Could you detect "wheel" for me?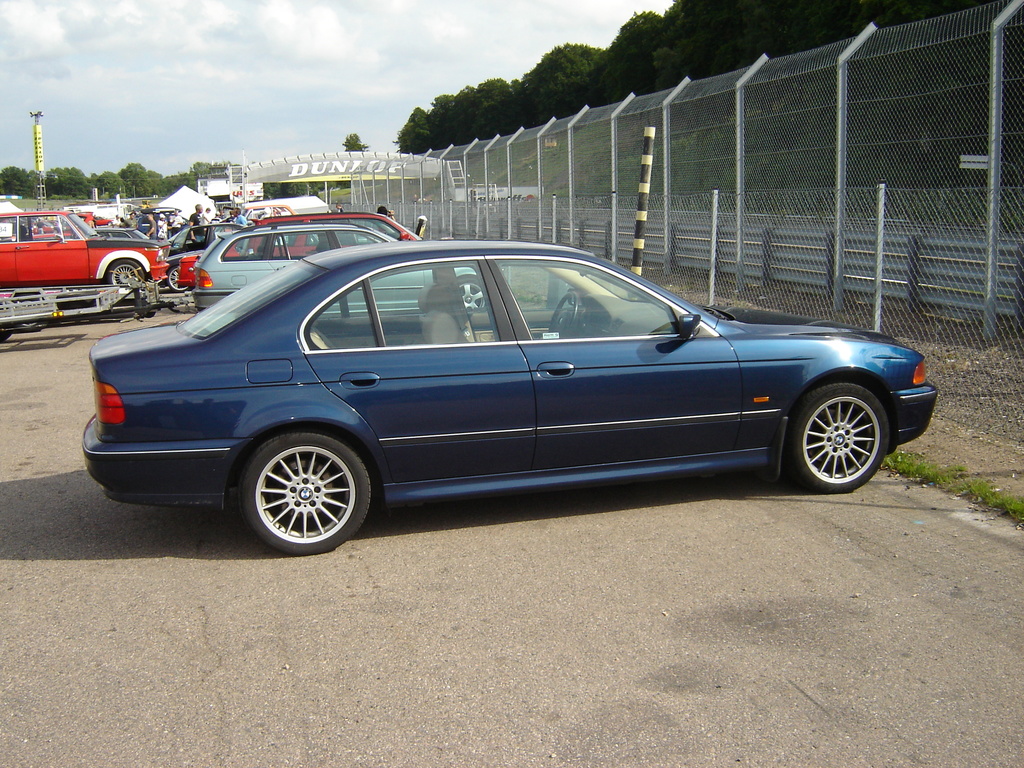
Detection result: detection(551, 293, 579, 341).
